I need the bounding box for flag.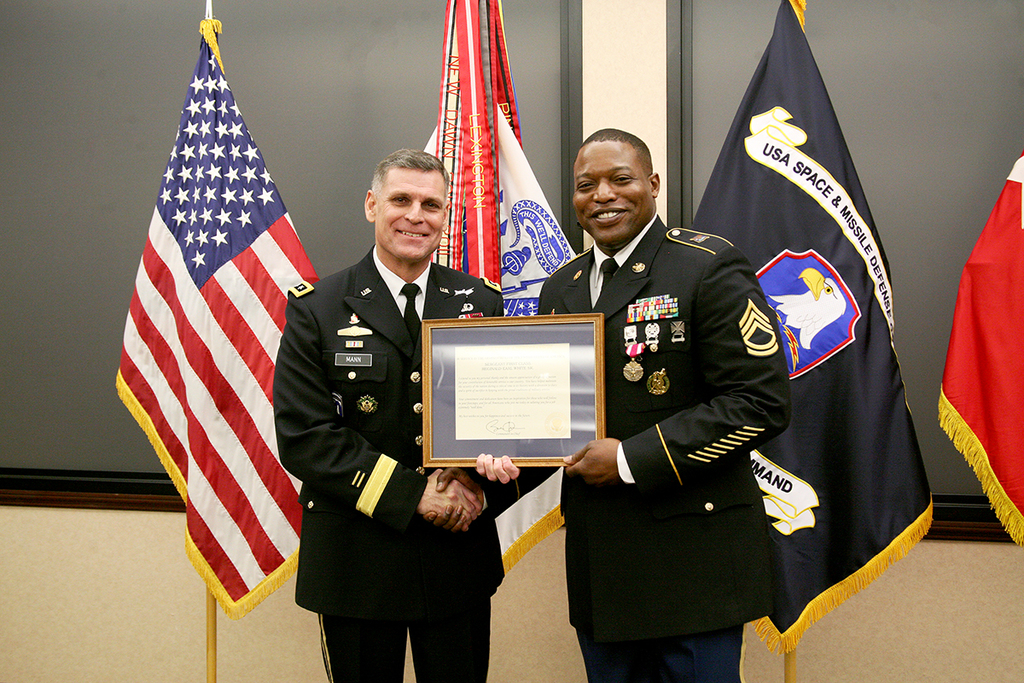
Here it is: crop(695, 0, 943, 657).
